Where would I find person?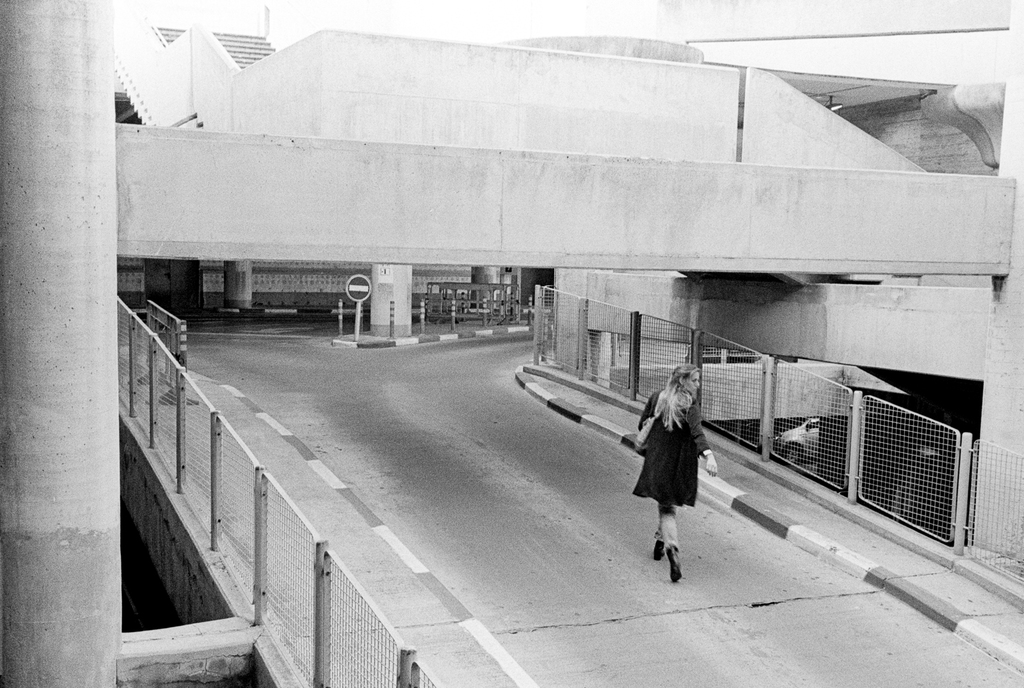
At [left=630, top=351, right=716, bottom=598].
